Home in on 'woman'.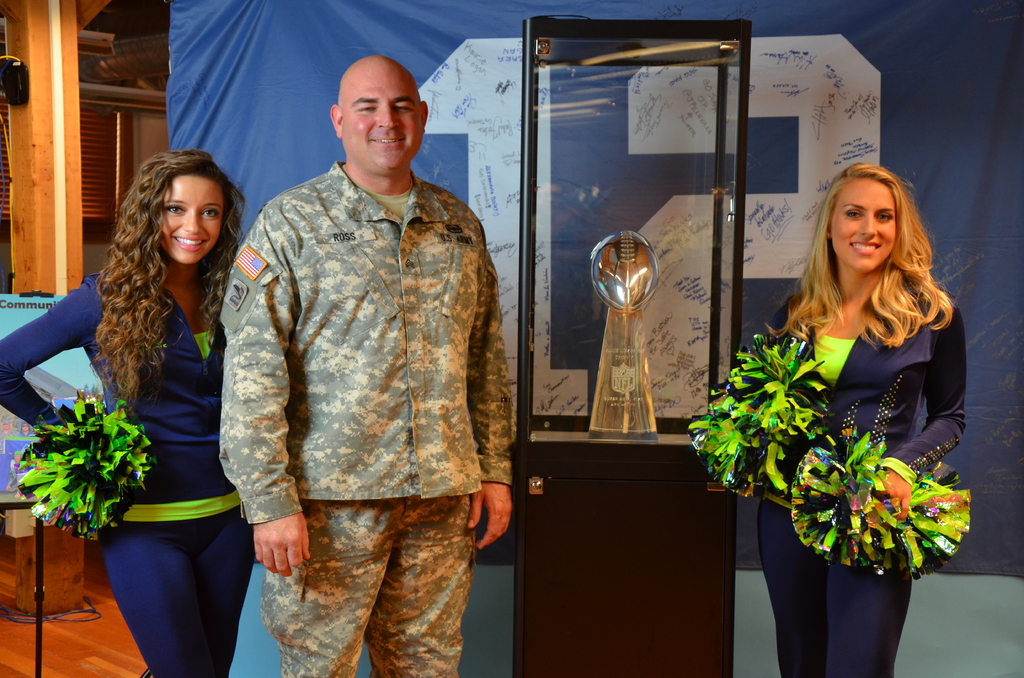
Homed in at 0/139/252/677.
